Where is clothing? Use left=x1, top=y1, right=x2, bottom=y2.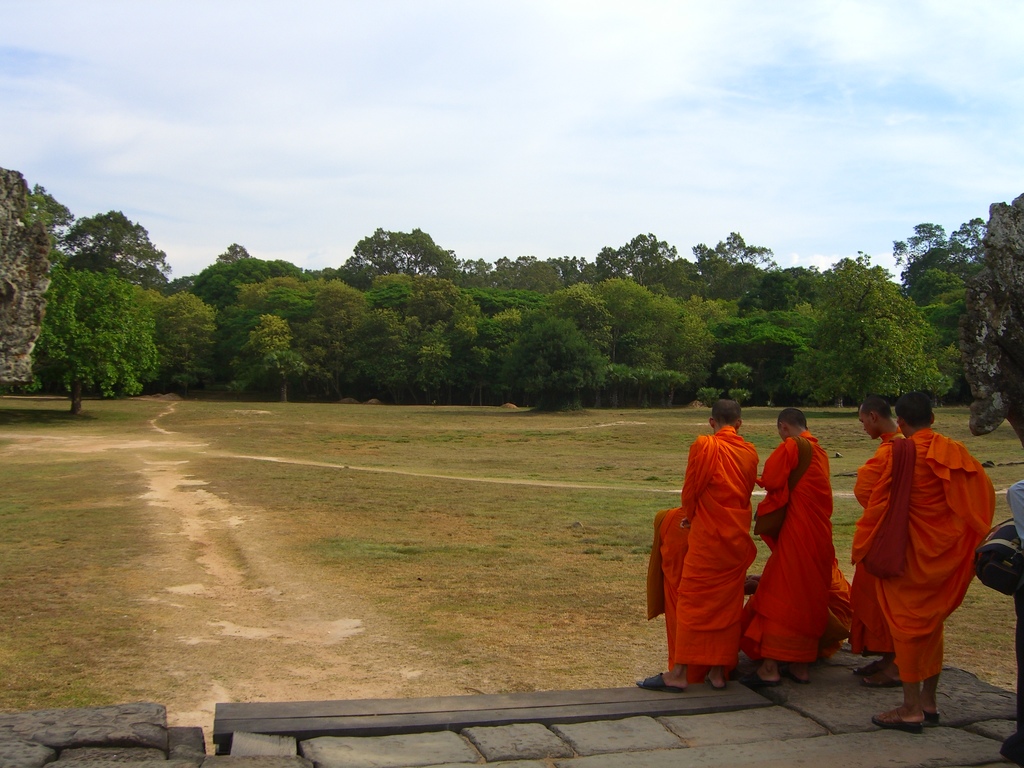
left=846, top=431, right=902, bottom=664.
